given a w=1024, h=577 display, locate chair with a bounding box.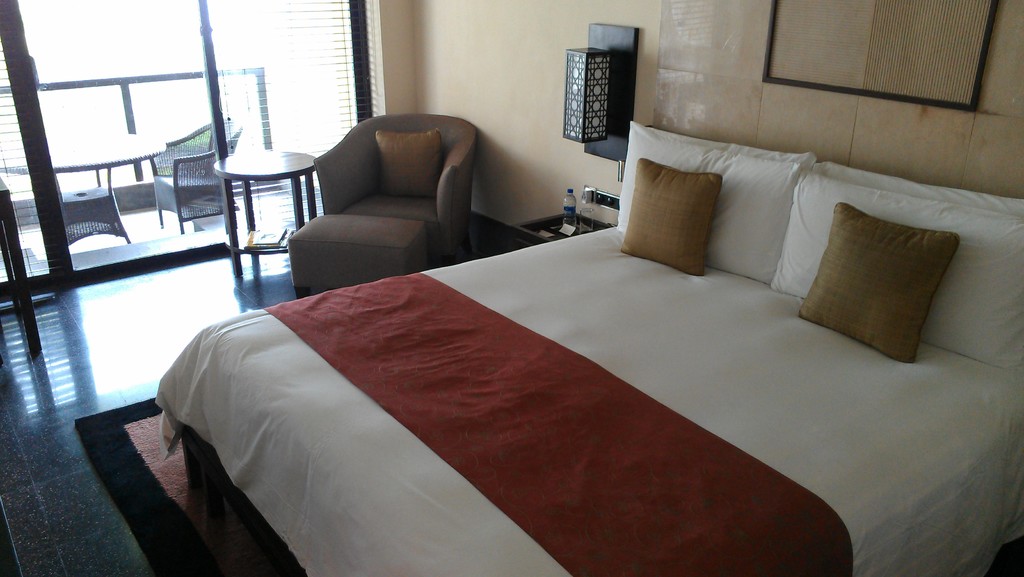
Located: bbox=(266, 110, 506, 299).
